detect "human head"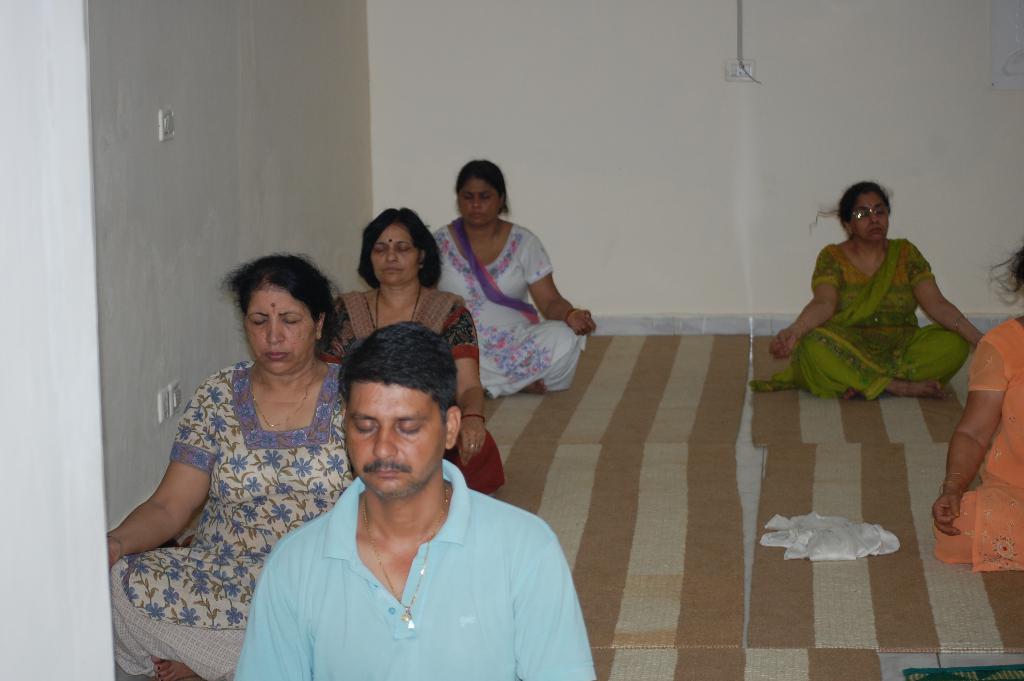
[453,155,508,225]
